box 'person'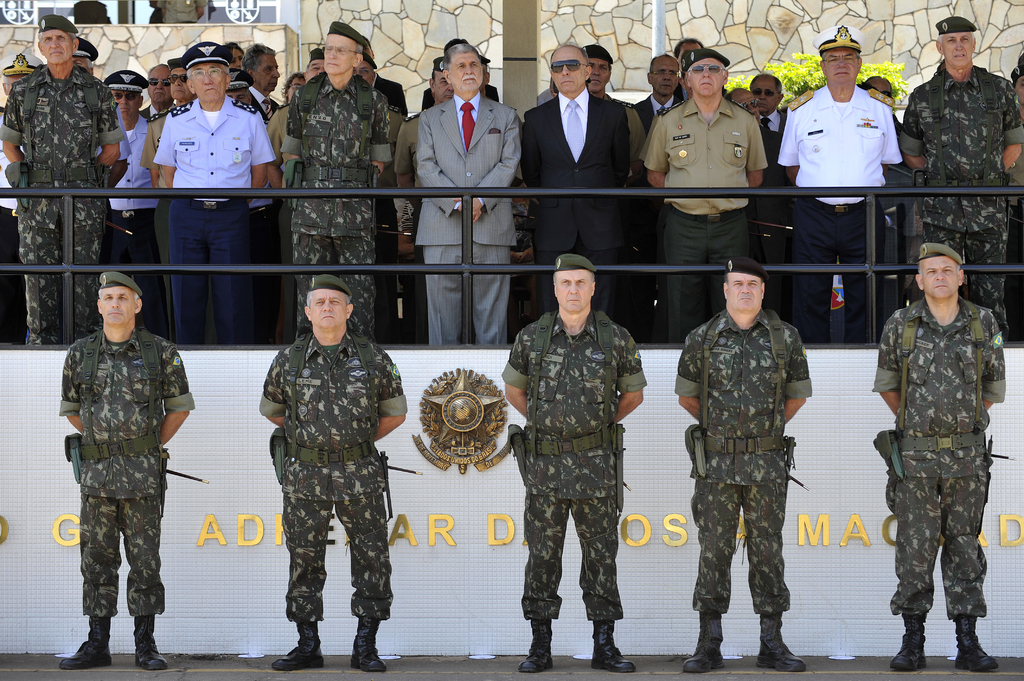
728,88,790,321
